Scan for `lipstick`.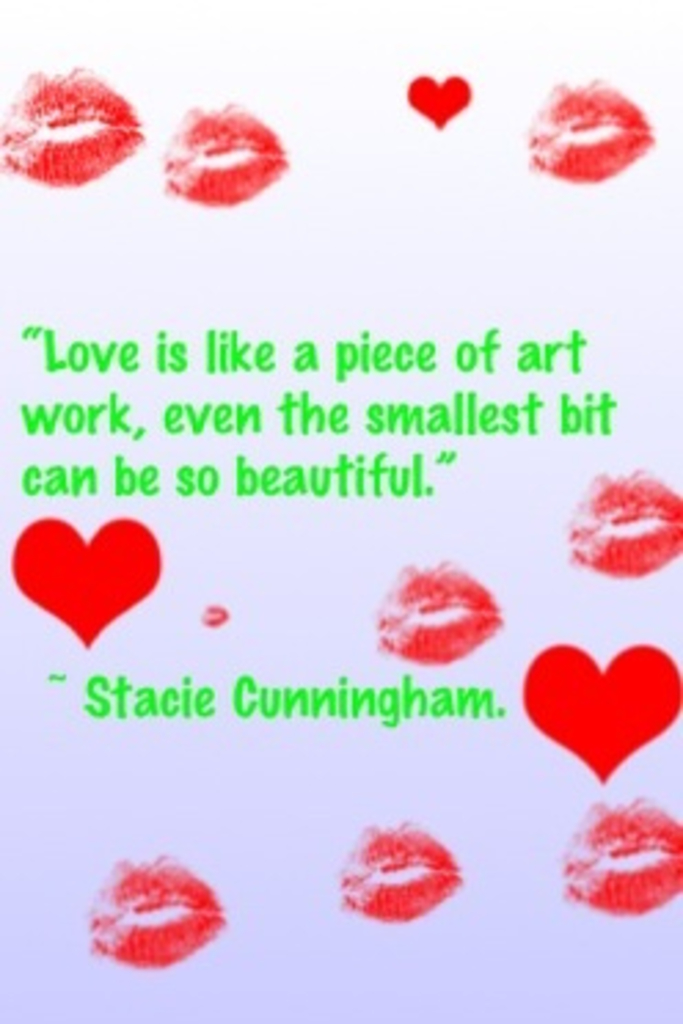
Scan result: {"x1": 570, "y1": 465, "x2": 680, "y2": 581}.
